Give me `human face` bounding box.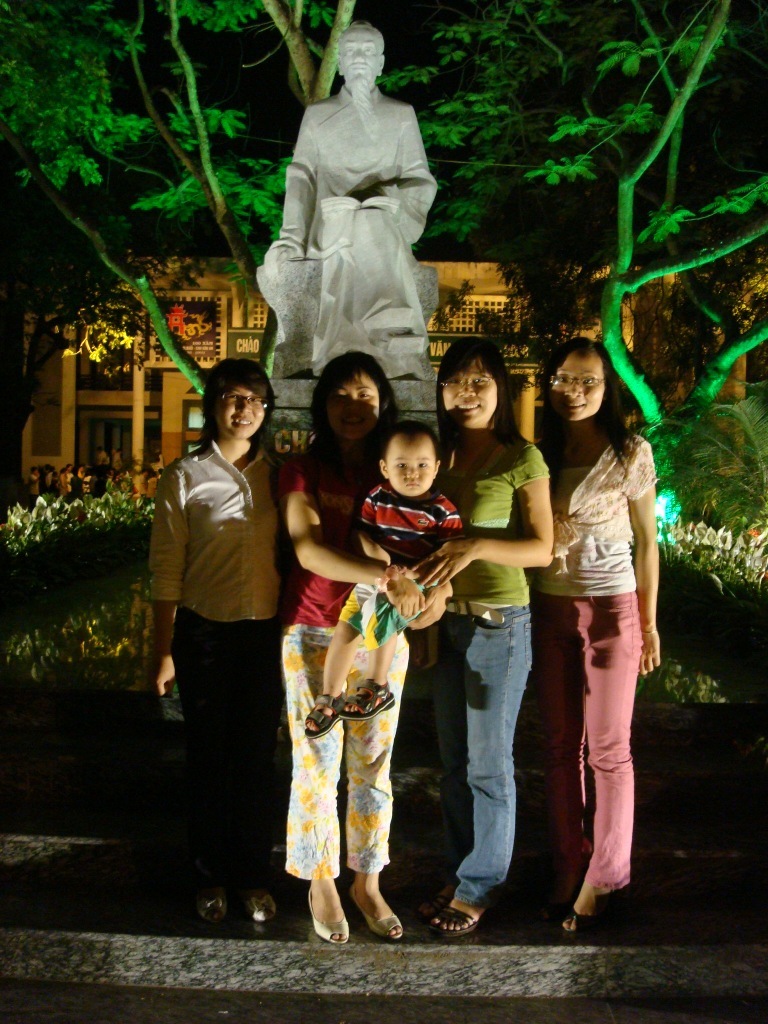
(387,437,435,497).
